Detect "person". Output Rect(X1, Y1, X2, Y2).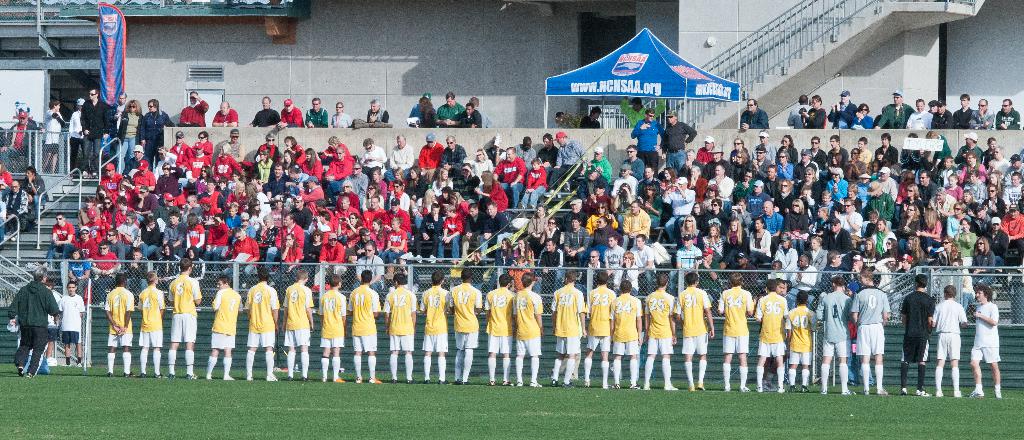
Rect(995, 99, 1018, 130).
